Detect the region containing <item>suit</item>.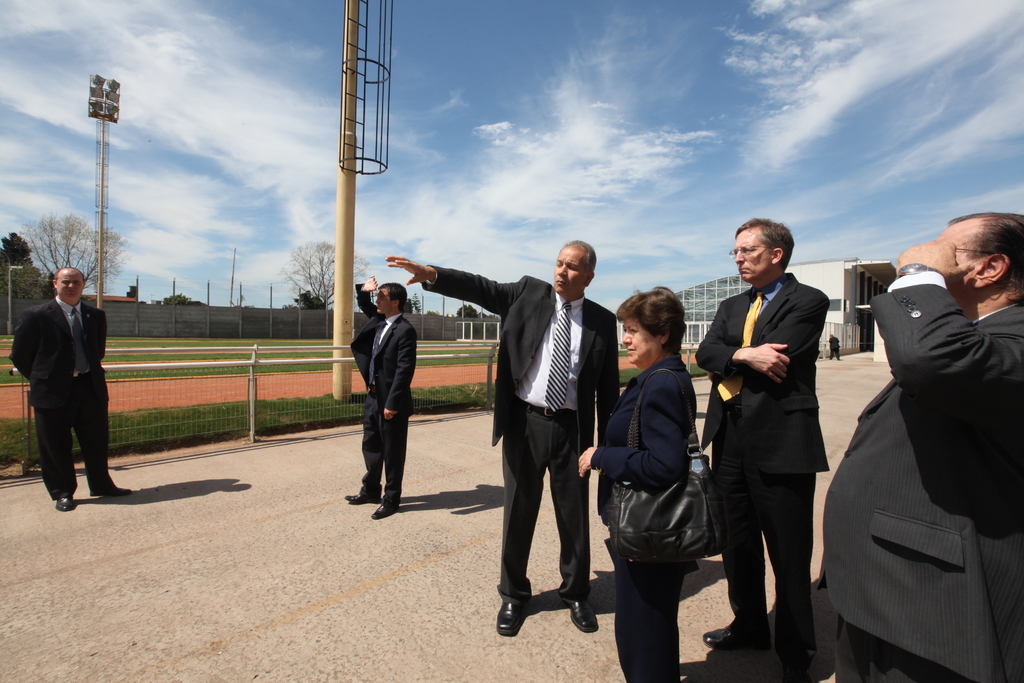
{"left": 594, "top": 355, "right": 696, "bottom": 682}.
